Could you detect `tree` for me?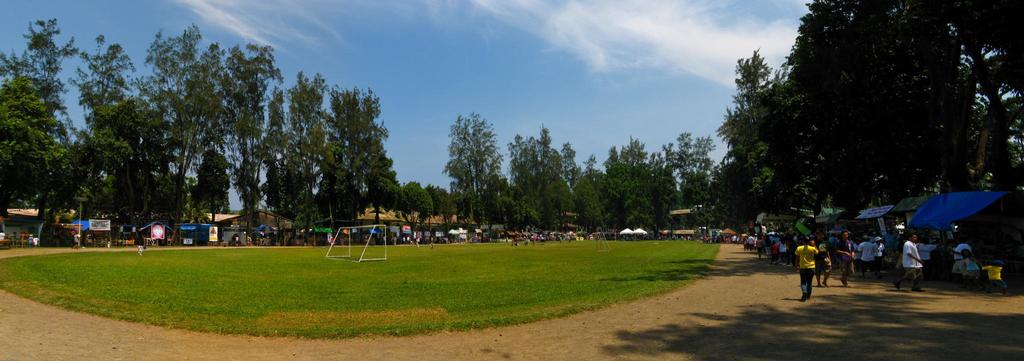
Detection result: box=[715, 42, 846, 240].
